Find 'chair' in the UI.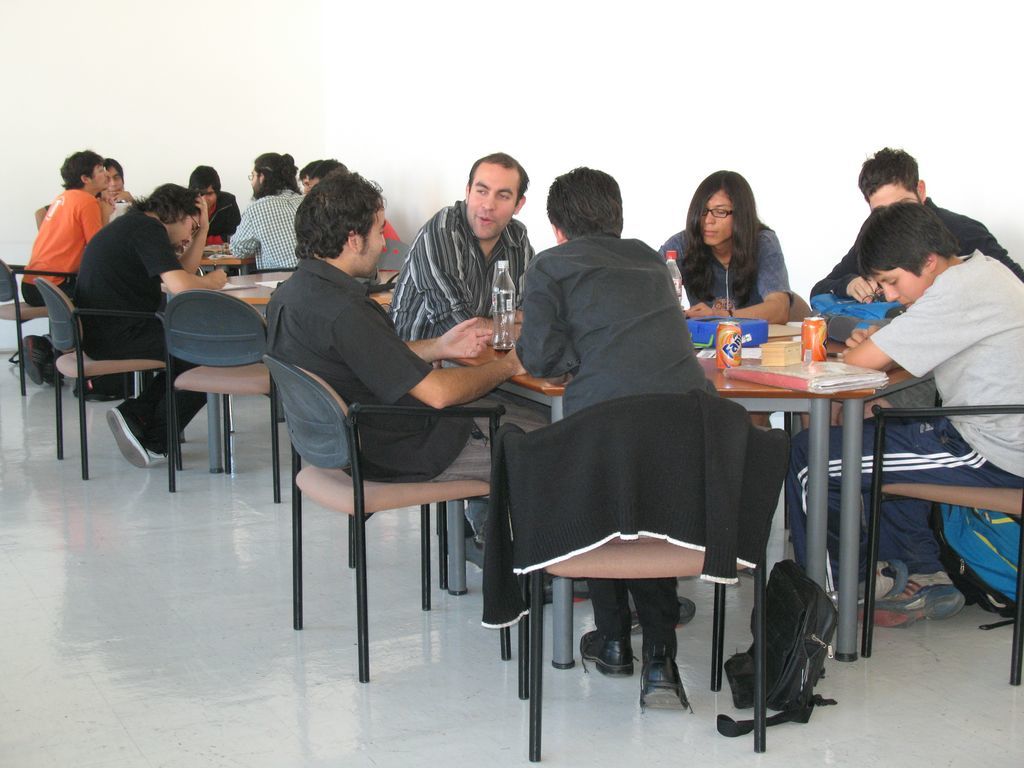
UI element at 0/254/79/397.
